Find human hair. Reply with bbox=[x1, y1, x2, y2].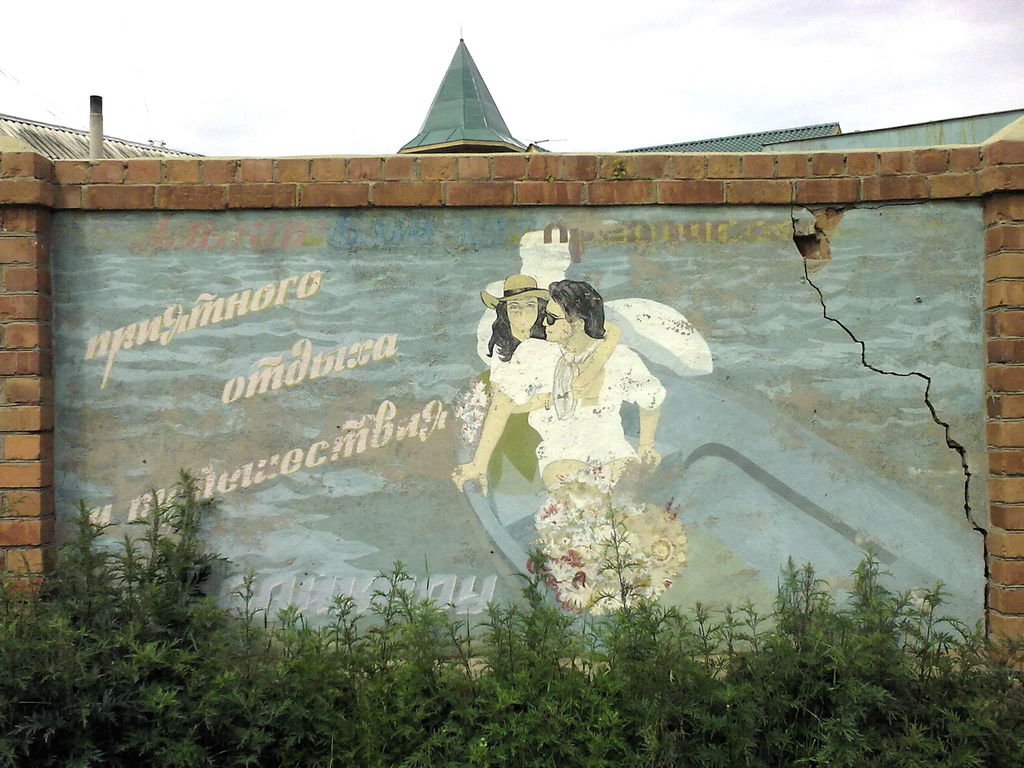
bbox=[536, 276, 611, 355].
